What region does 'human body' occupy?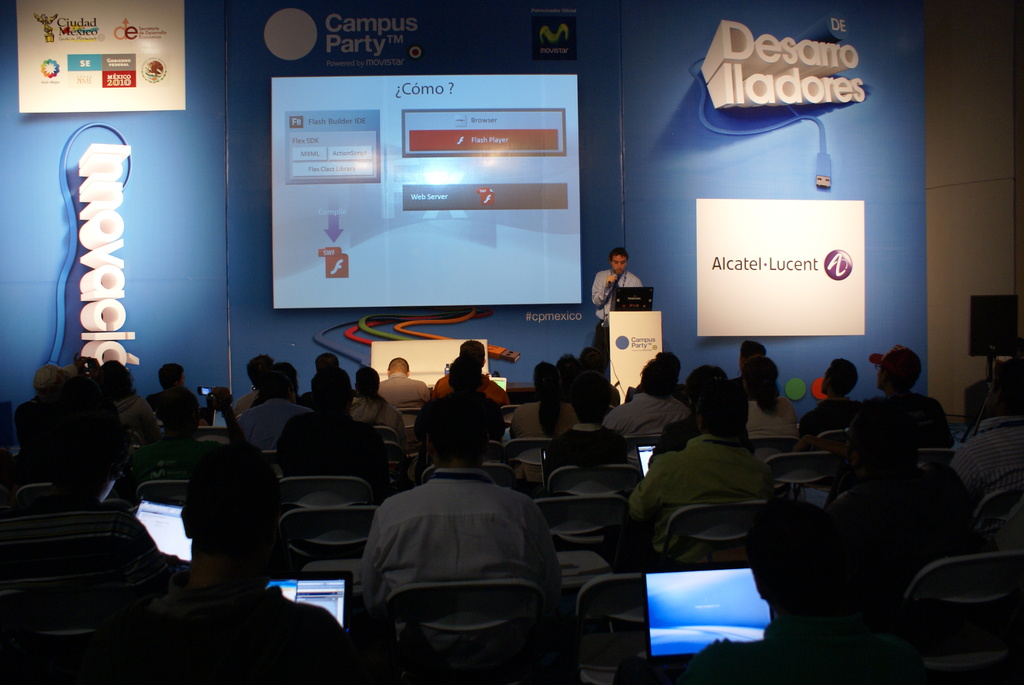
x1=588, y1=248, x2=642, y2=355.
